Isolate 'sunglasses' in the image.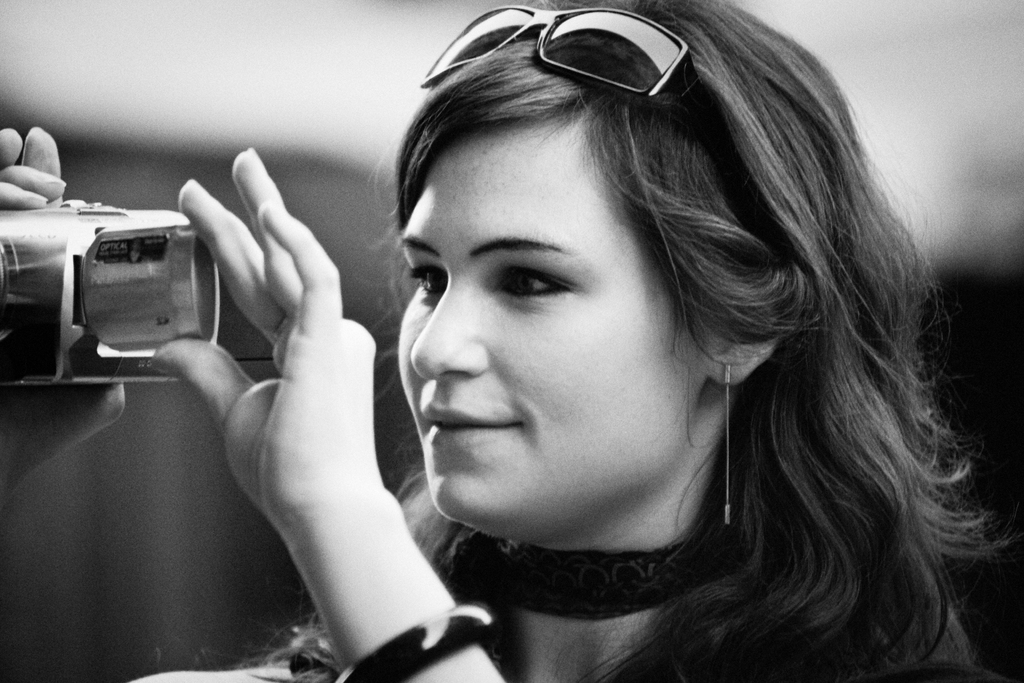
Isolated region: <region>413, 2, 796, 263</region>.
